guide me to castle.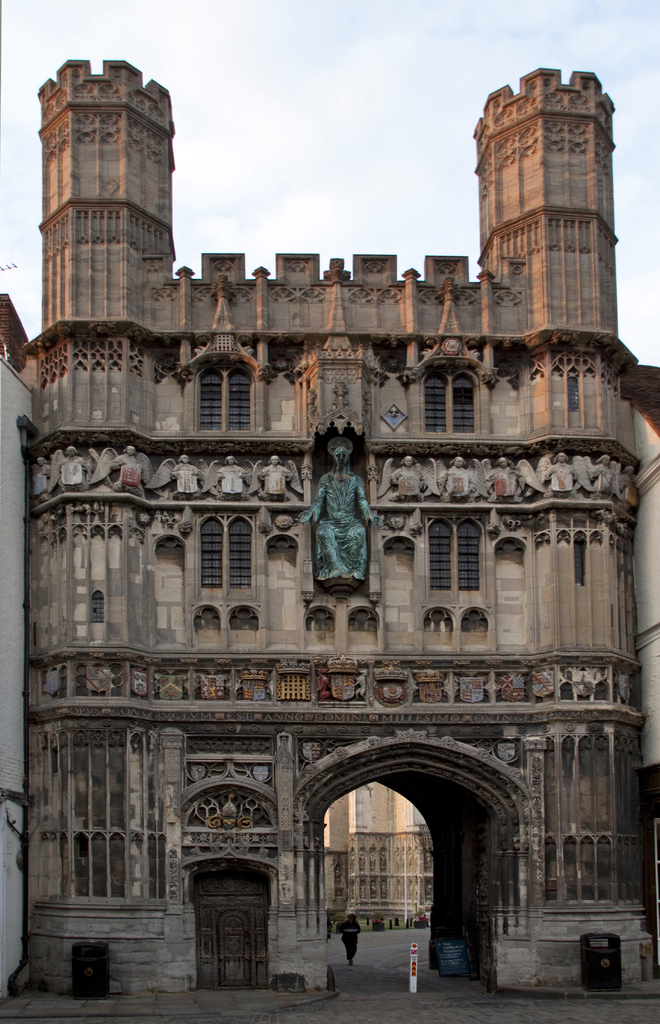
Guidance: <bbox>0, 13, 659, 1023</bbox>.
